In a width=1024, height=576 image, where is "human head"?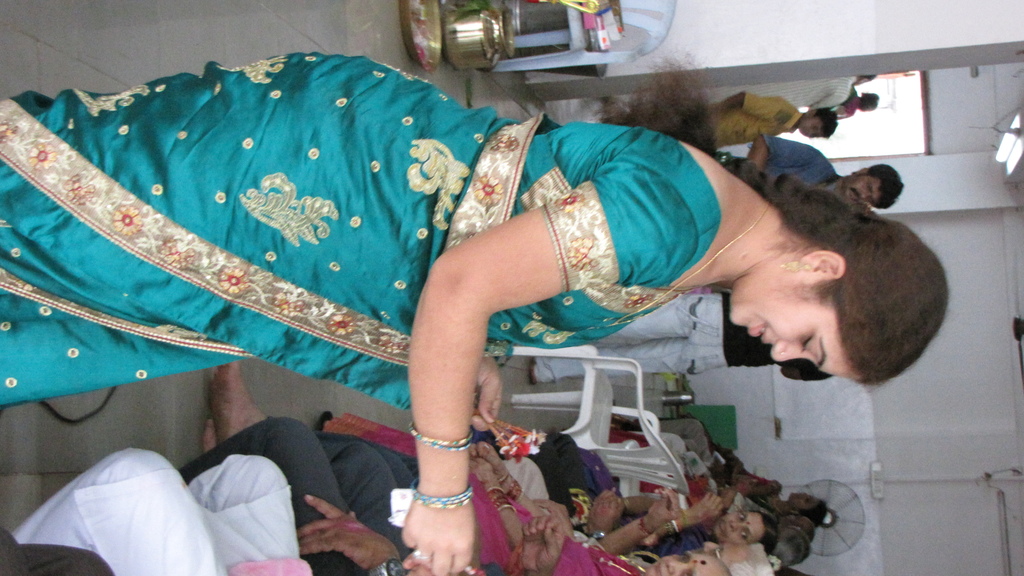
BBox(771, 523, 811, 566).
